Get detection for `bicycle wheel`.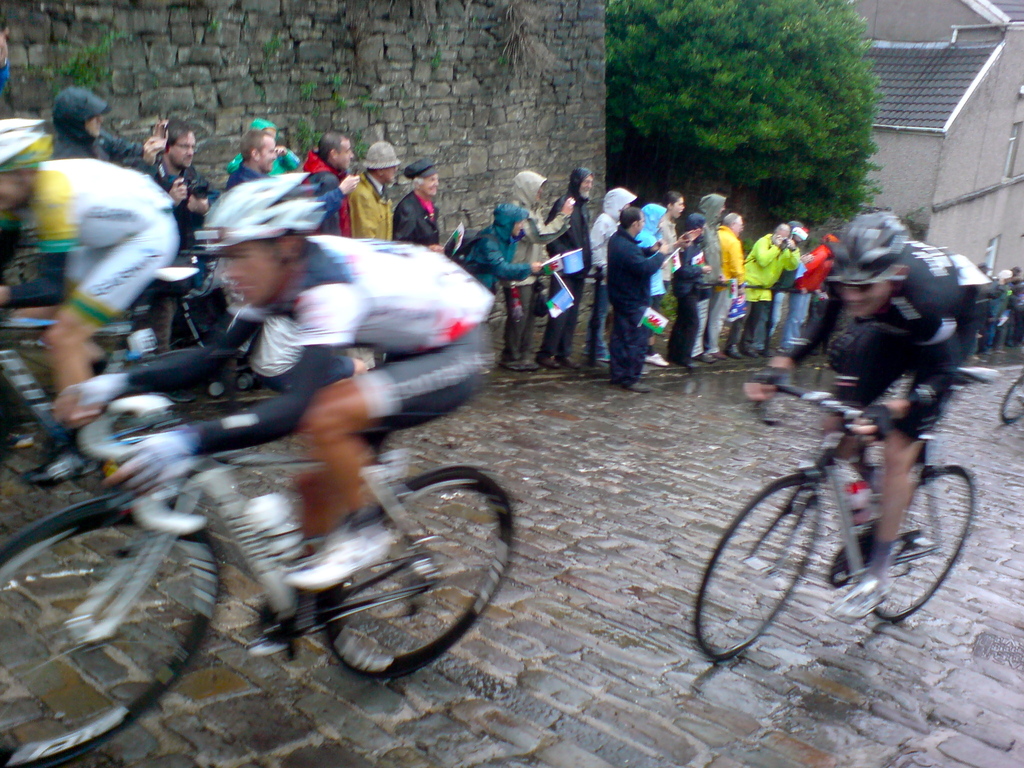
Detection: [0,501,219,767].
